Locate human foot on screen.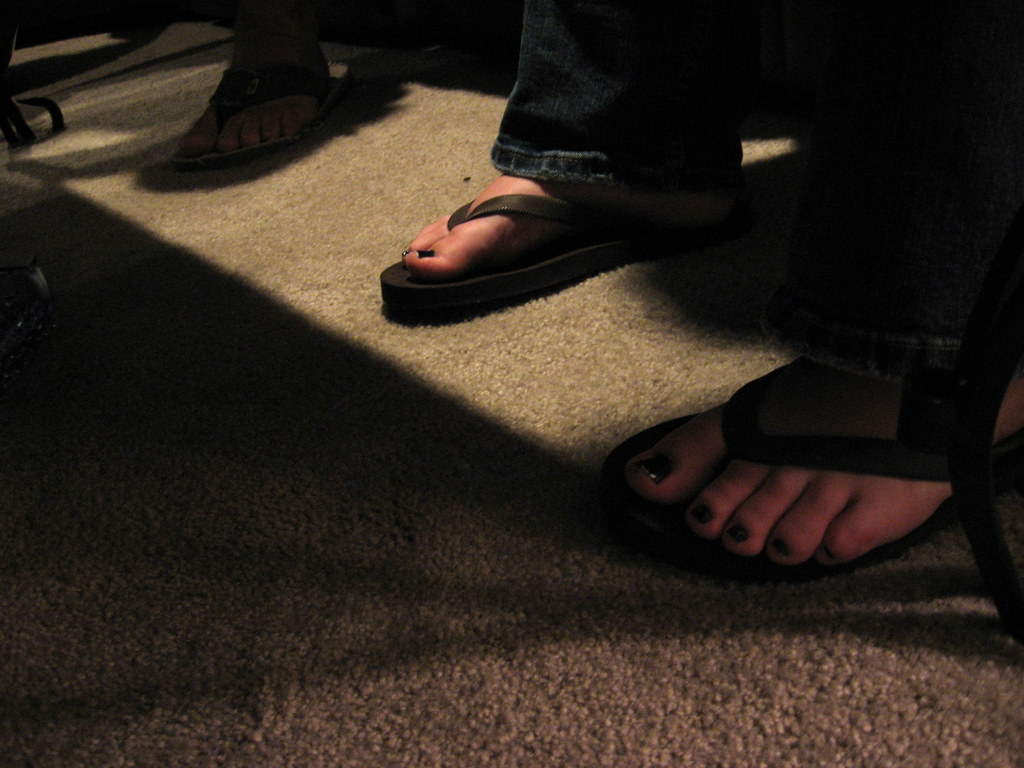
On screen at bbox(182, 12, 334, 148).
